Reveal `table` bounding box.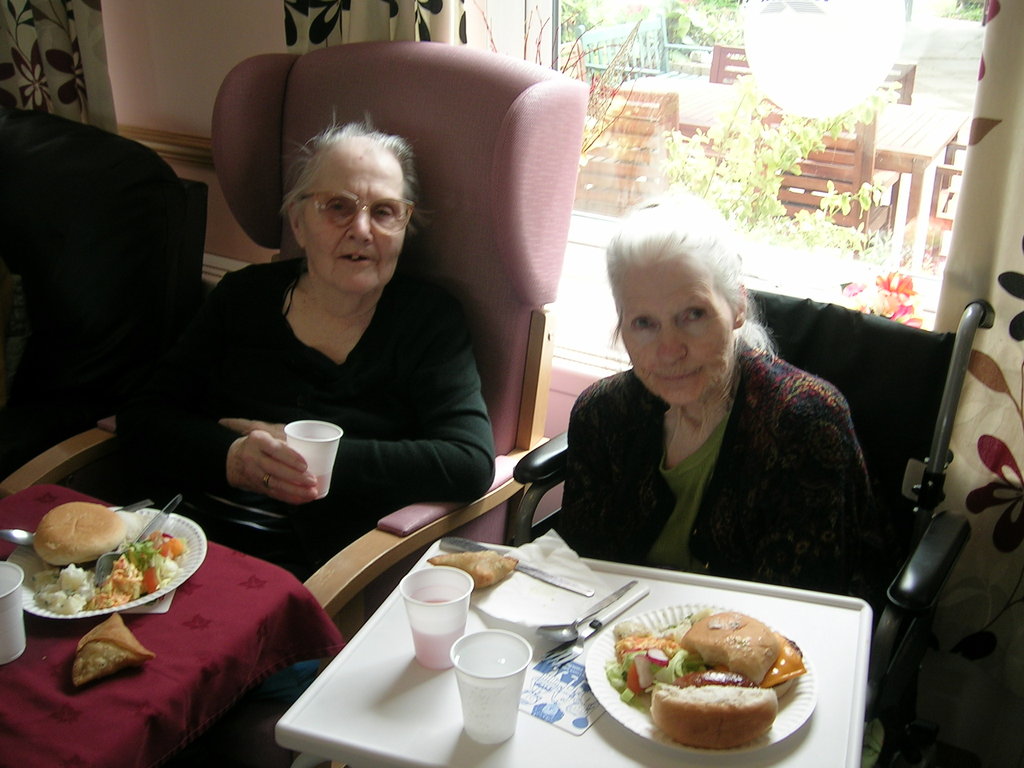
Revealed: <box>0,481,343,767</box>.
